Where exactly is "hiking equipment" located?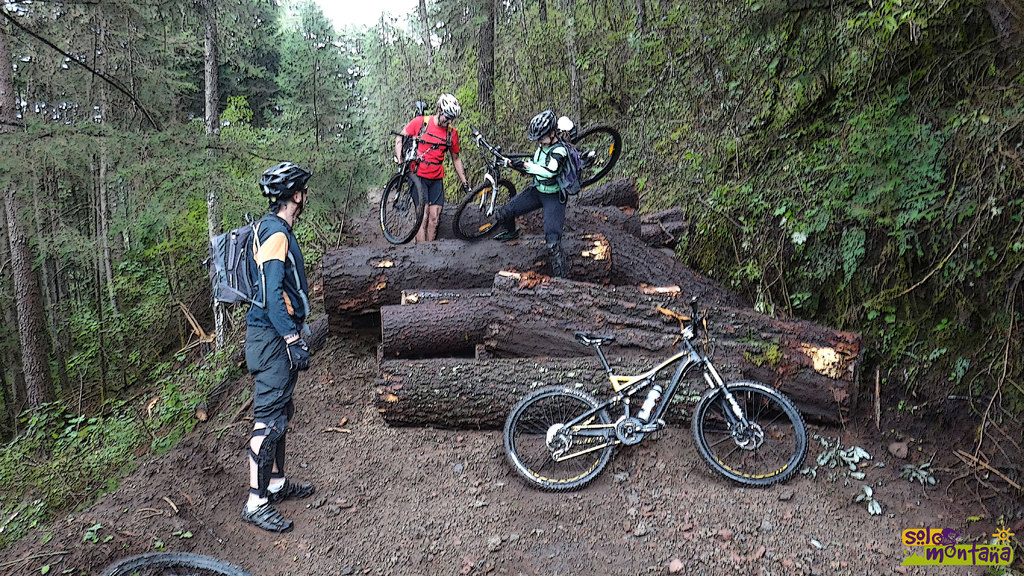
Its bounding box is detection(435, 93, 464, 127).
